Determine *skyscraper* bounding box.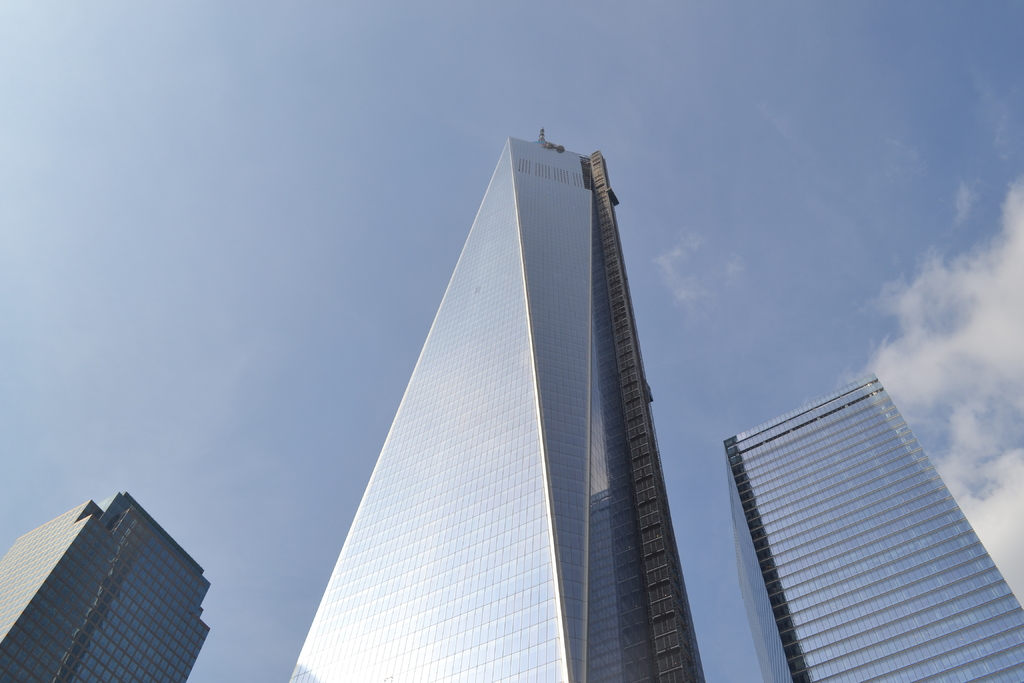
Determined: x1=721, y1=368, x2=1020, y2=681.
